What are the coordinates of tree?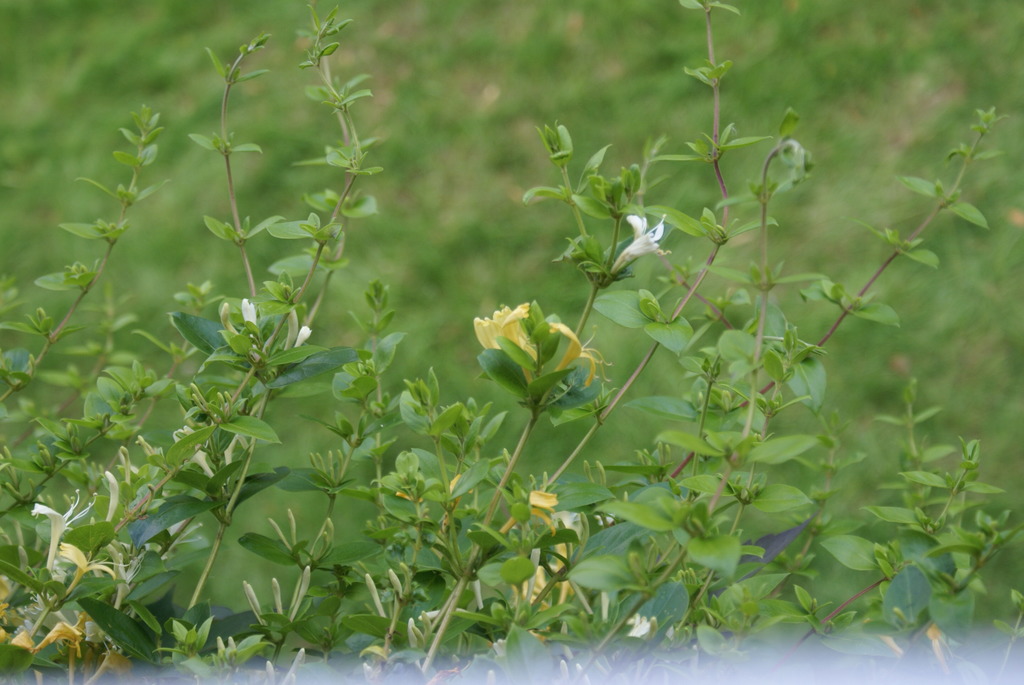
box(3, 0, 1016, 684).
